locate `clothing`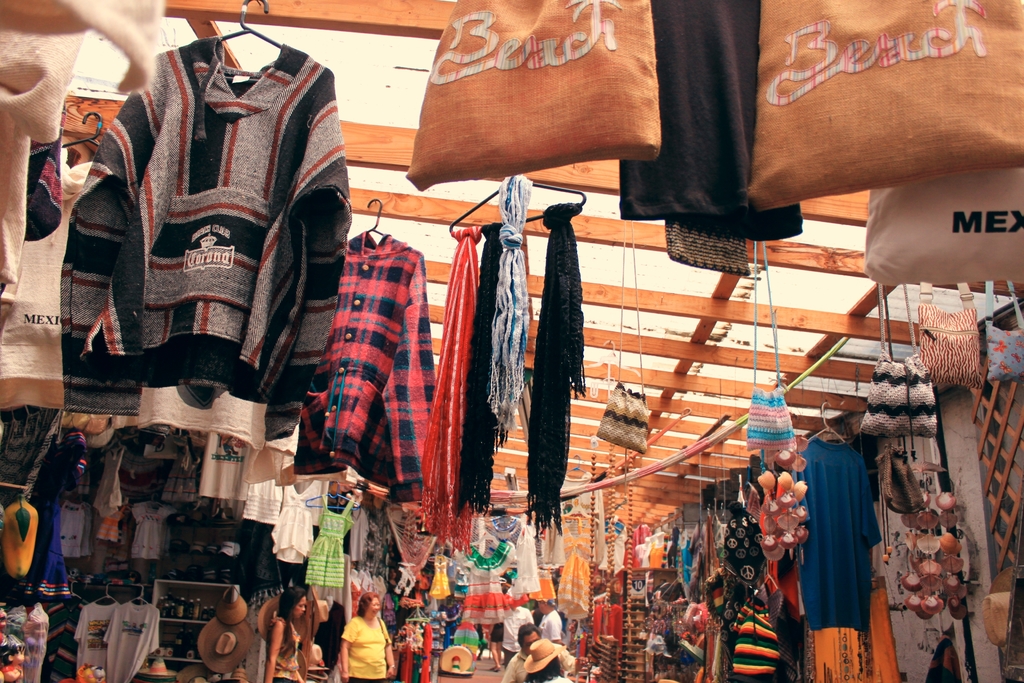
left=21, top=447, right=67, bottom=593
